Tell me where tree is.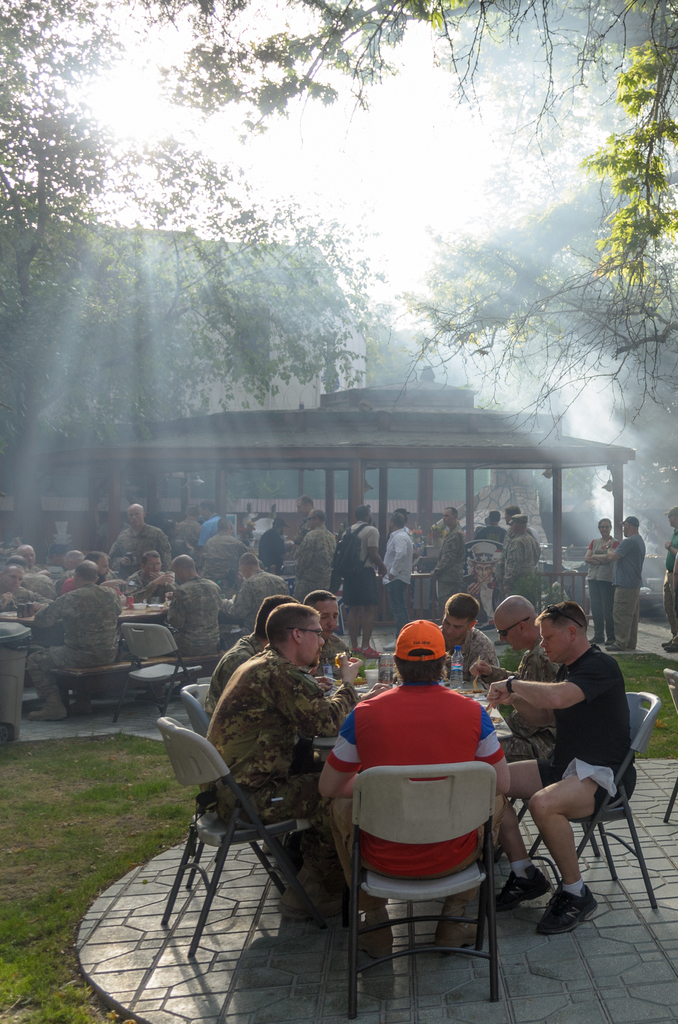
tree is at rect(0, 0, 390, 549).
